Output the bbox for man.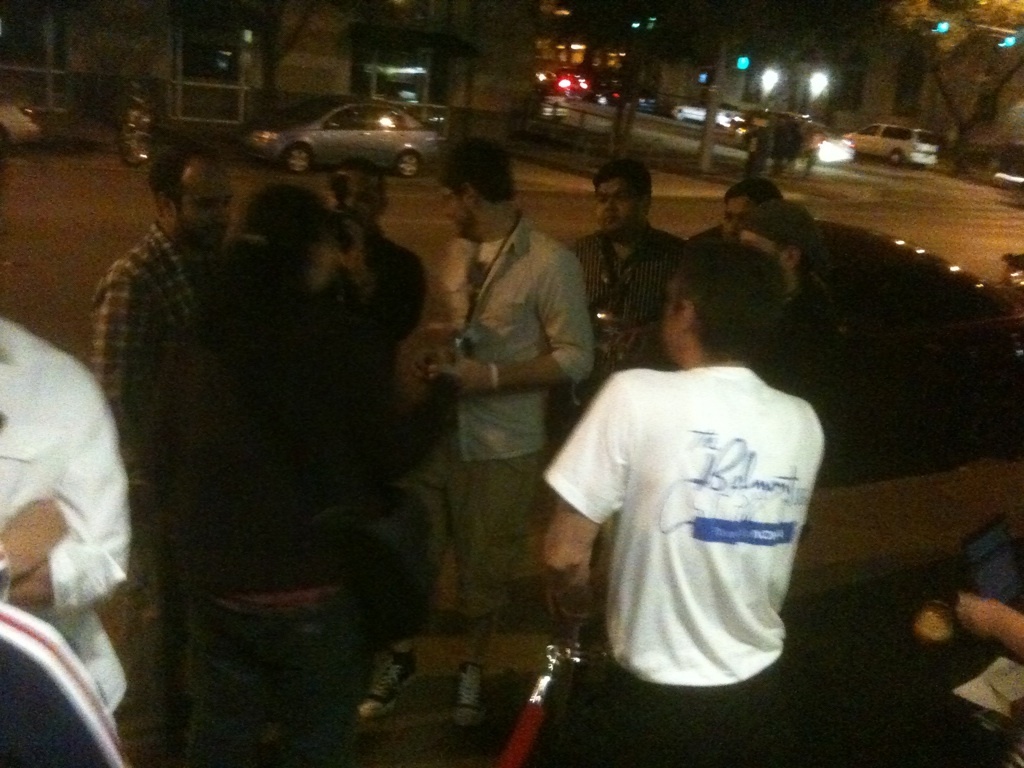
l=723, t=177, r=781, b=240.
